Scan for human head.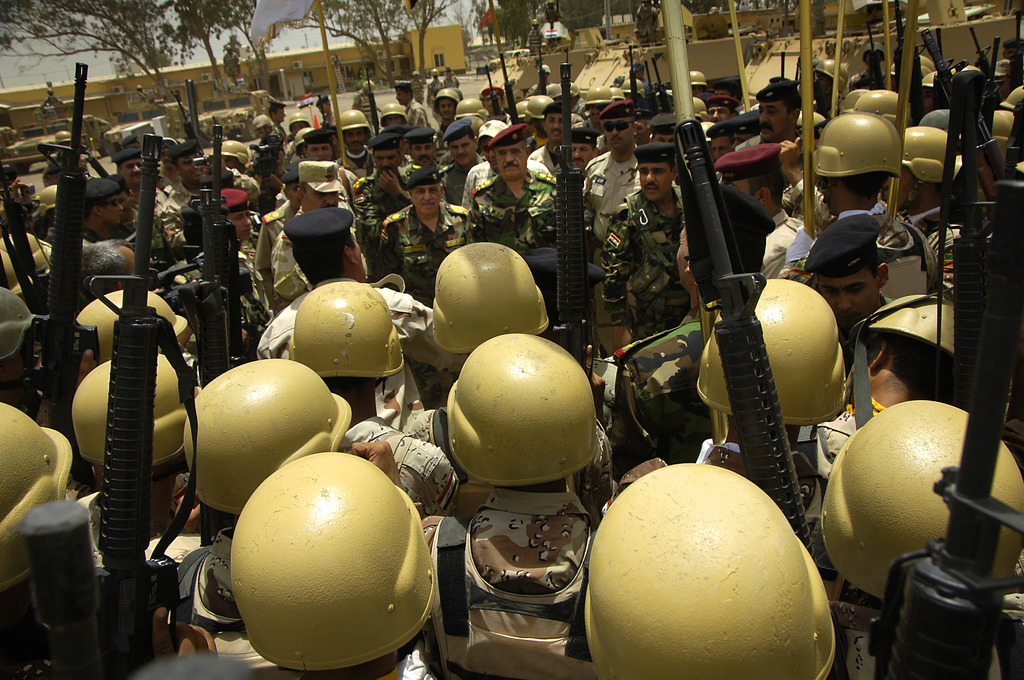
Scan result: select_region(811, 60, 848, 101).
